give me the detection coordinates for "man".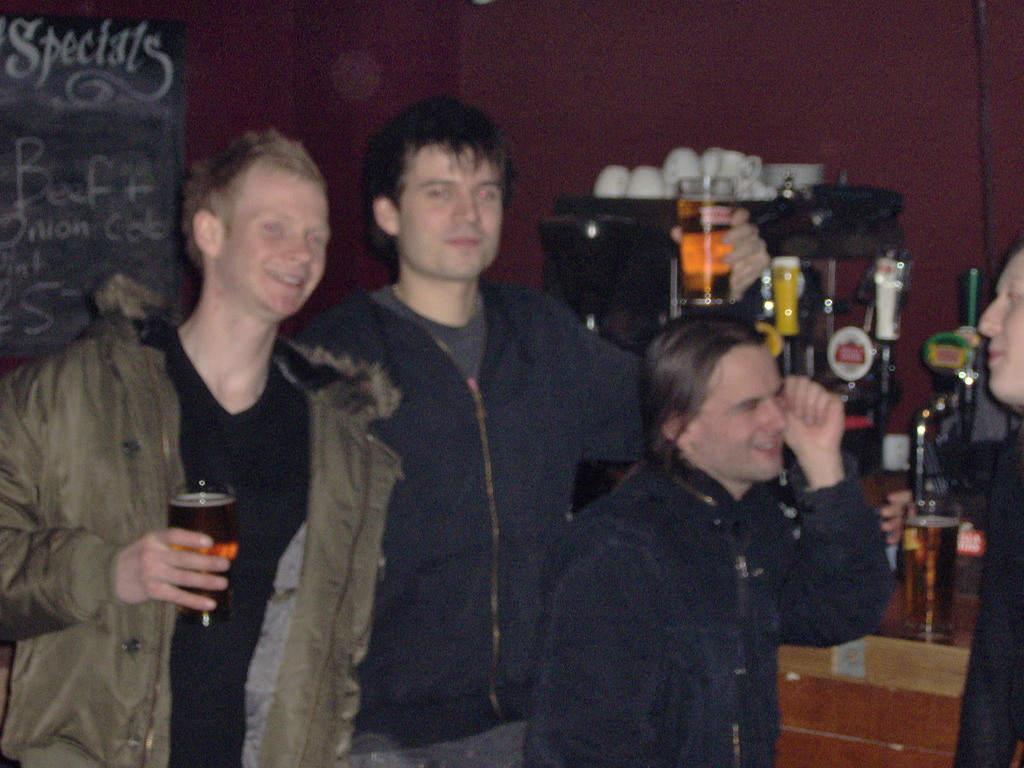
(0,125,411,767).
